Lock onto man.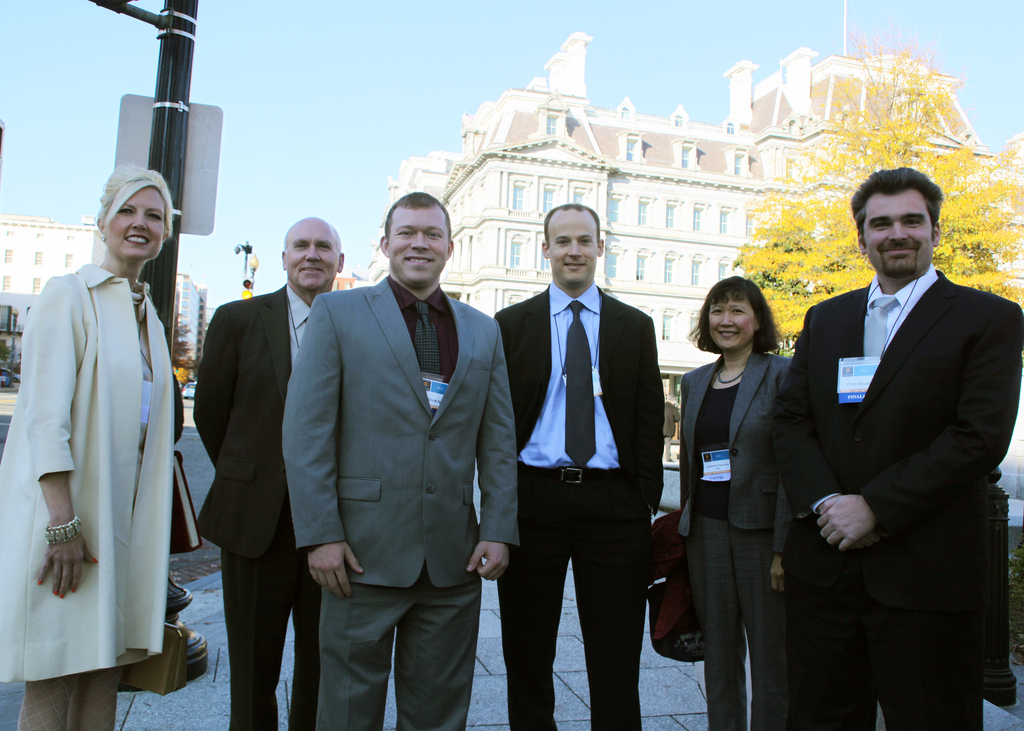
Locked: box=[282, 191, 519, 730].
